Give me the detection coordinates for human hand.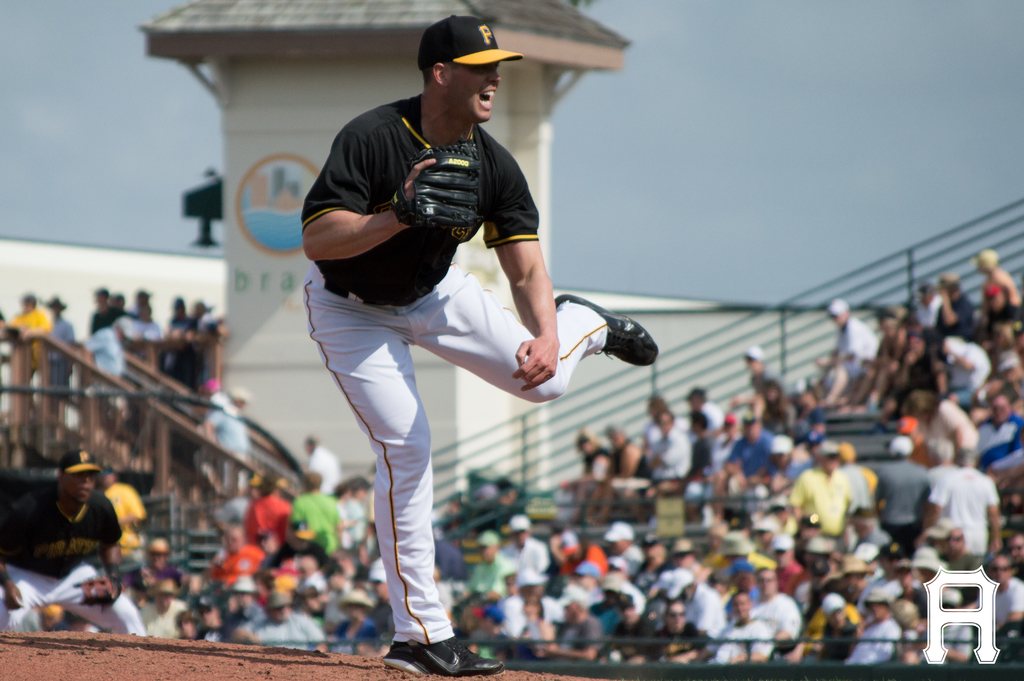
BBox(508, 311, 579, 393).
